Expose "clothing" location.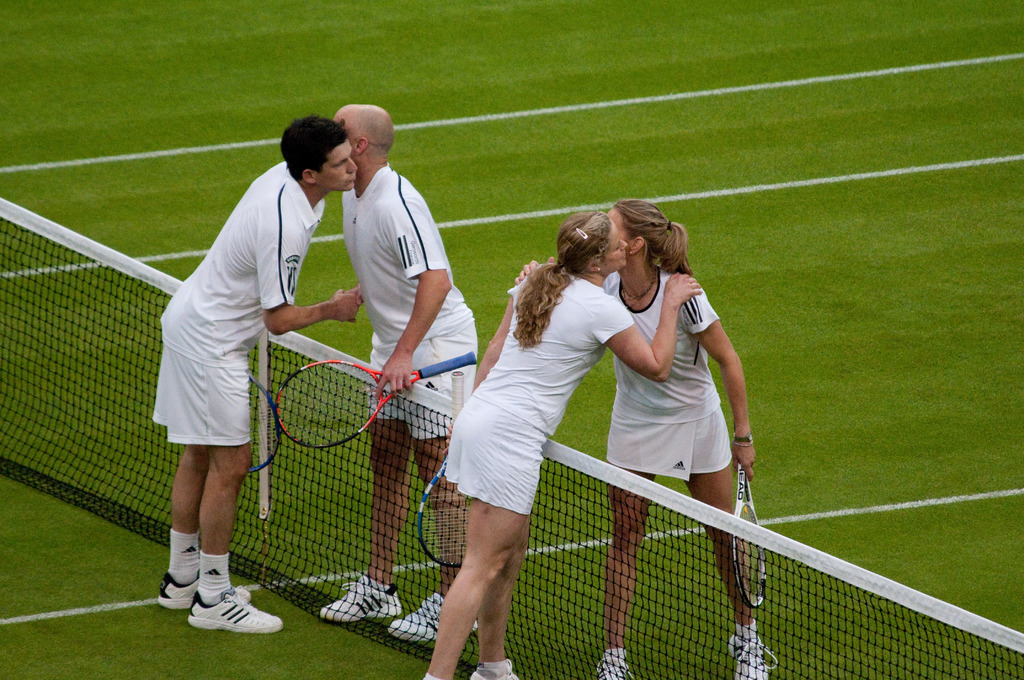
Exposed at bbox=[148, 152, 325, 448].
